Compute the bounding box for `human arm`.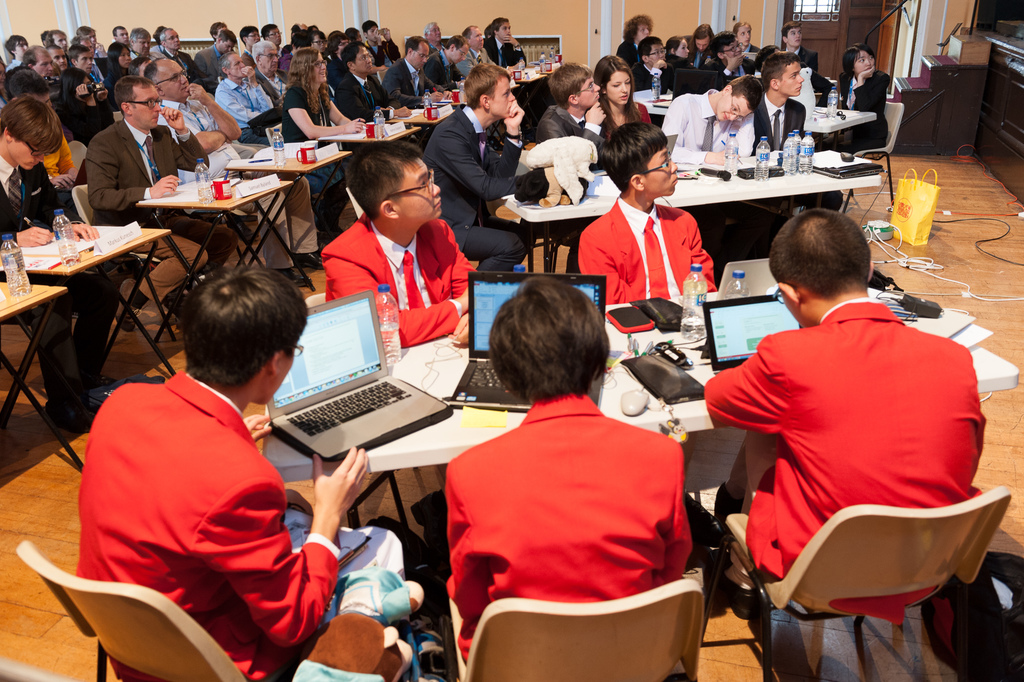
bbox=(86, 130, 205, 228).
